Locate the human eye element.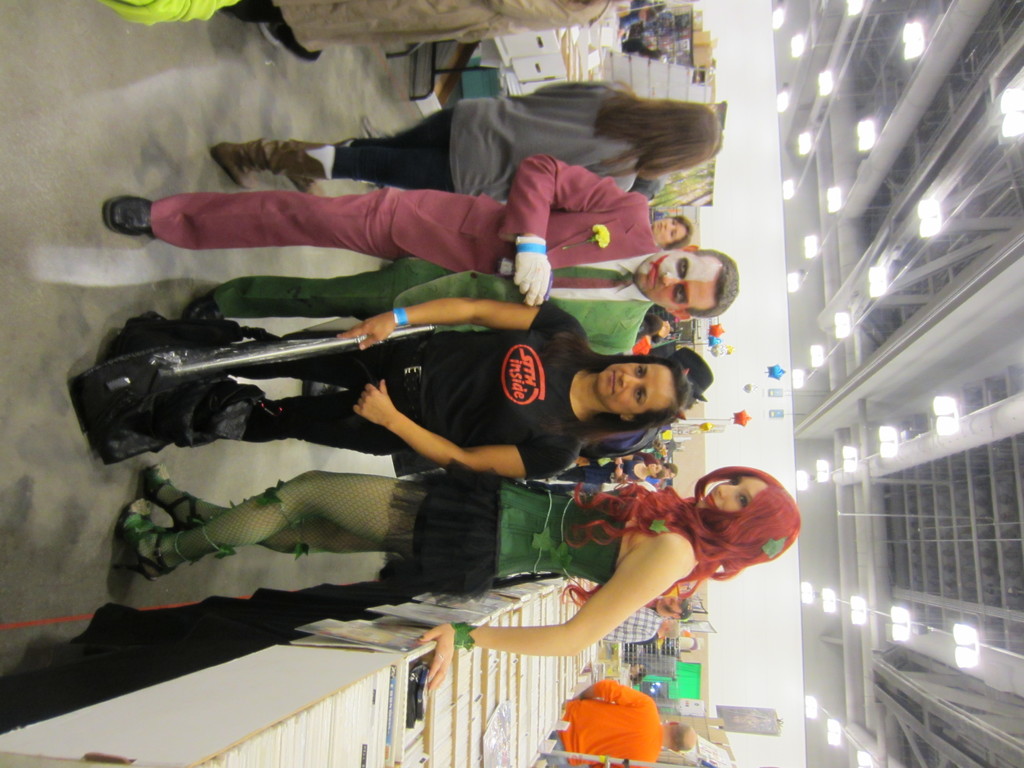
Element bbox: rect(636, 367, 646, 376).
